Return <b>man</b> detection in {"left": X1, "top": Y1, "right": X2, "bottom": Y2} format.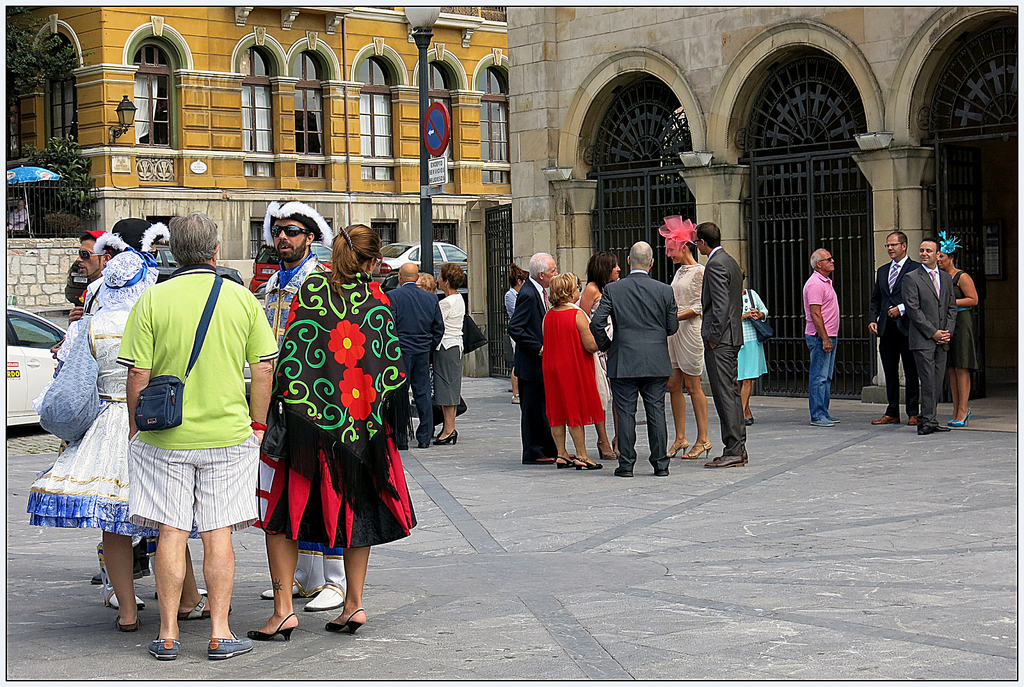
{"left": 508, "top": 252, "right": 575, "bottom": 470}.
